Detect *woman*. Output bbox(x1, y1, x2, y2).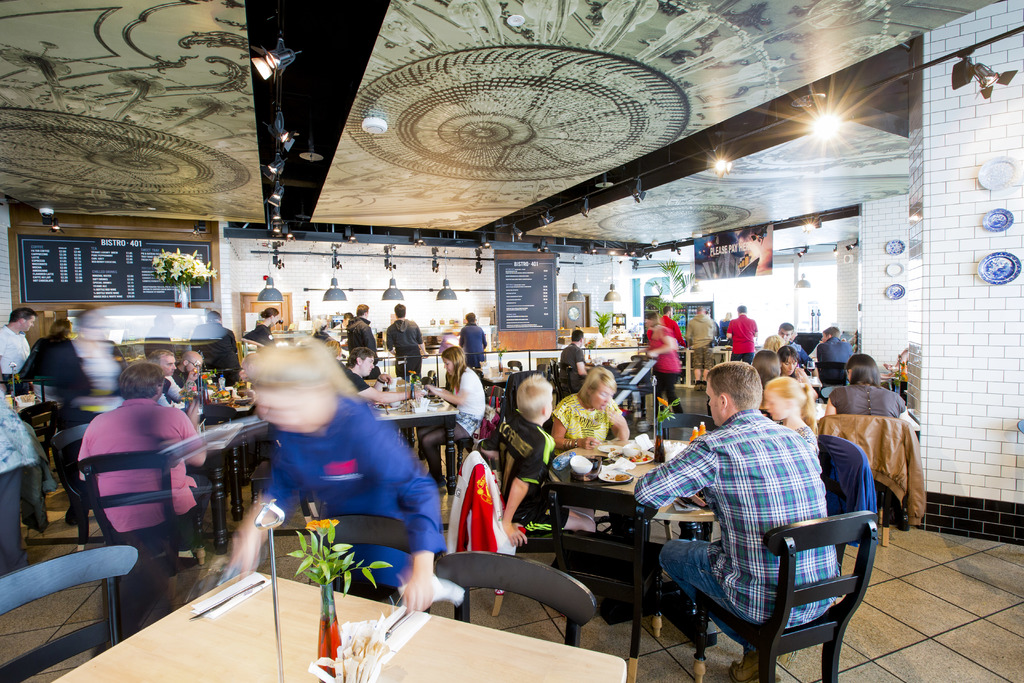
bbox(219, 333, 447, 613).
